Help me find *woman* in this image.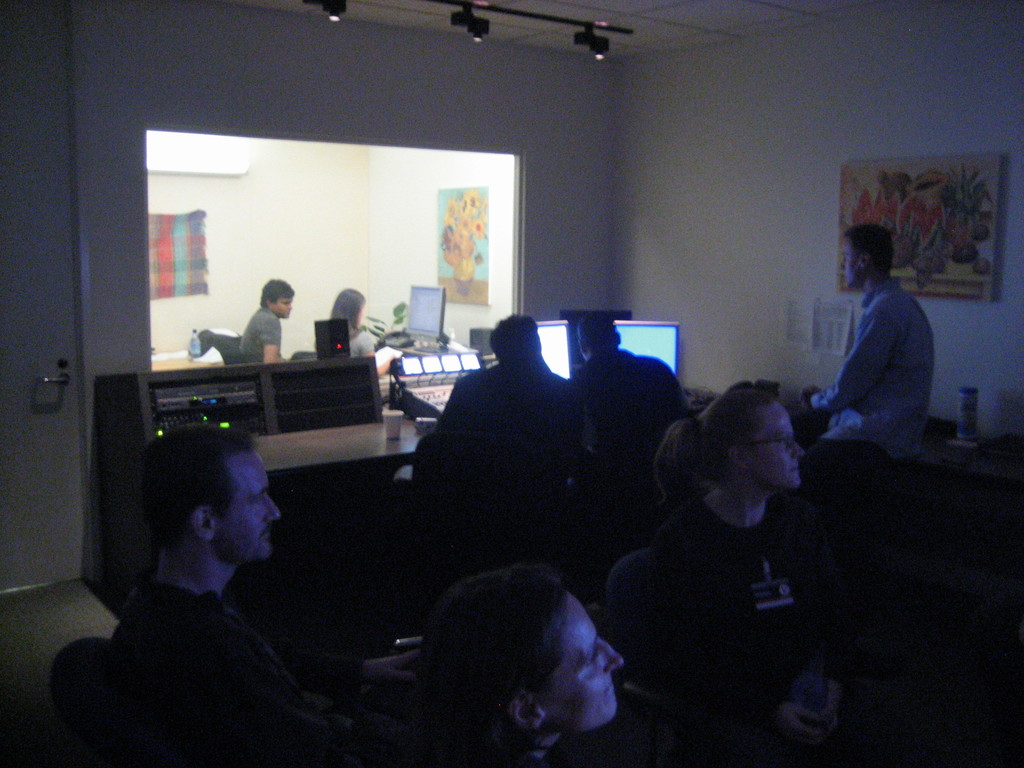
Found it: select_region(606, 346, 879, 759).
